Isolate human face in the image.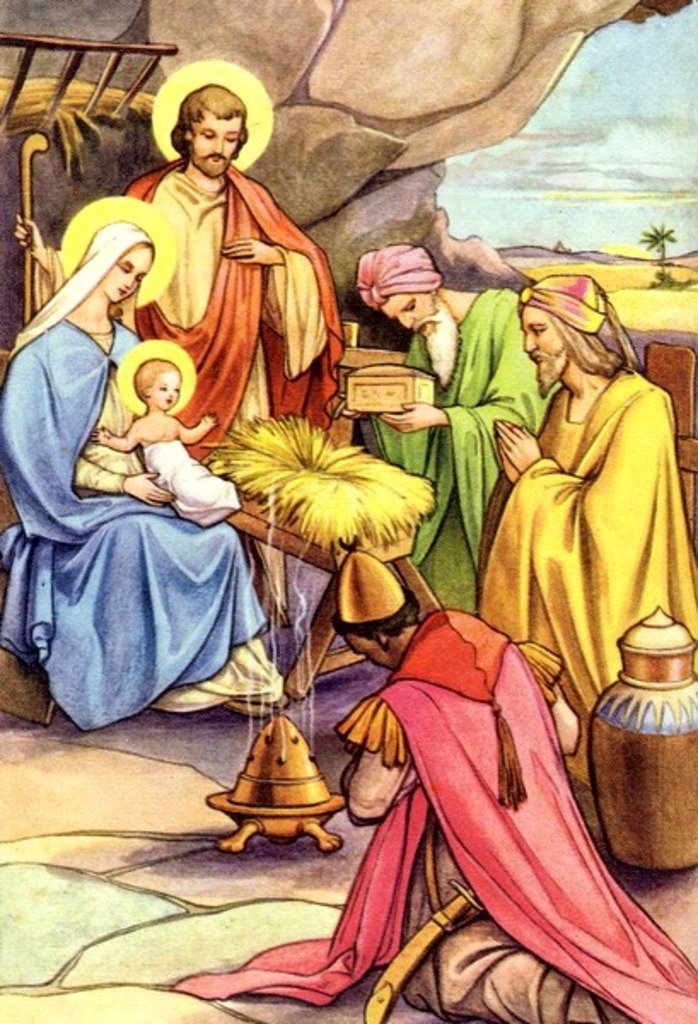
Isolated region: BBox(343, 640, 396, 666).
